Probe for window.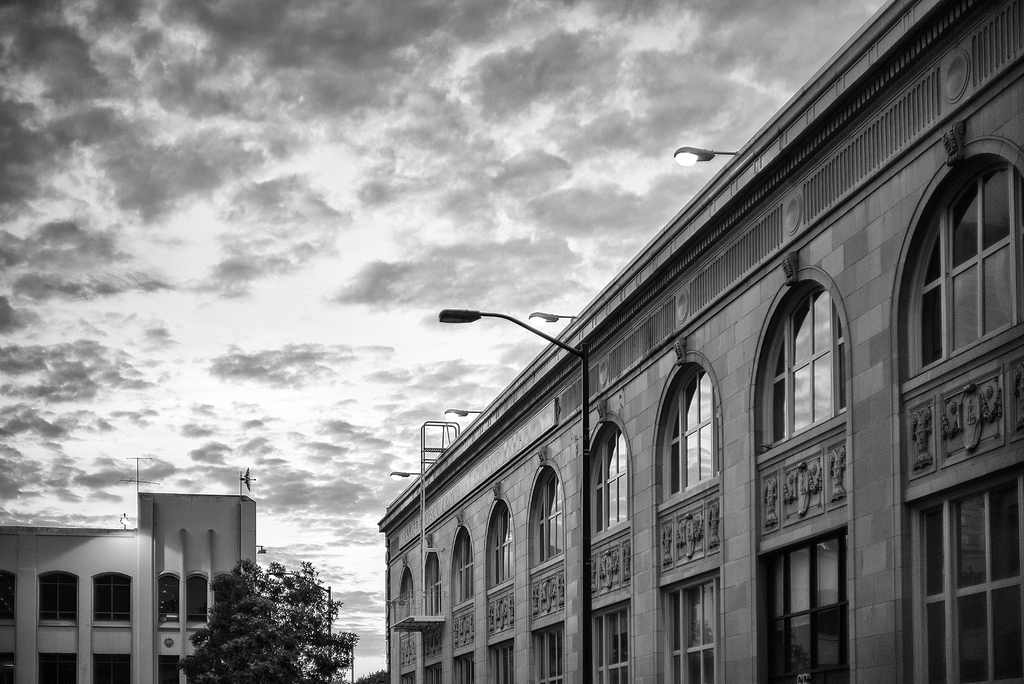
Probe result: <bbox>0, 653, 14, 683</bbox>.
